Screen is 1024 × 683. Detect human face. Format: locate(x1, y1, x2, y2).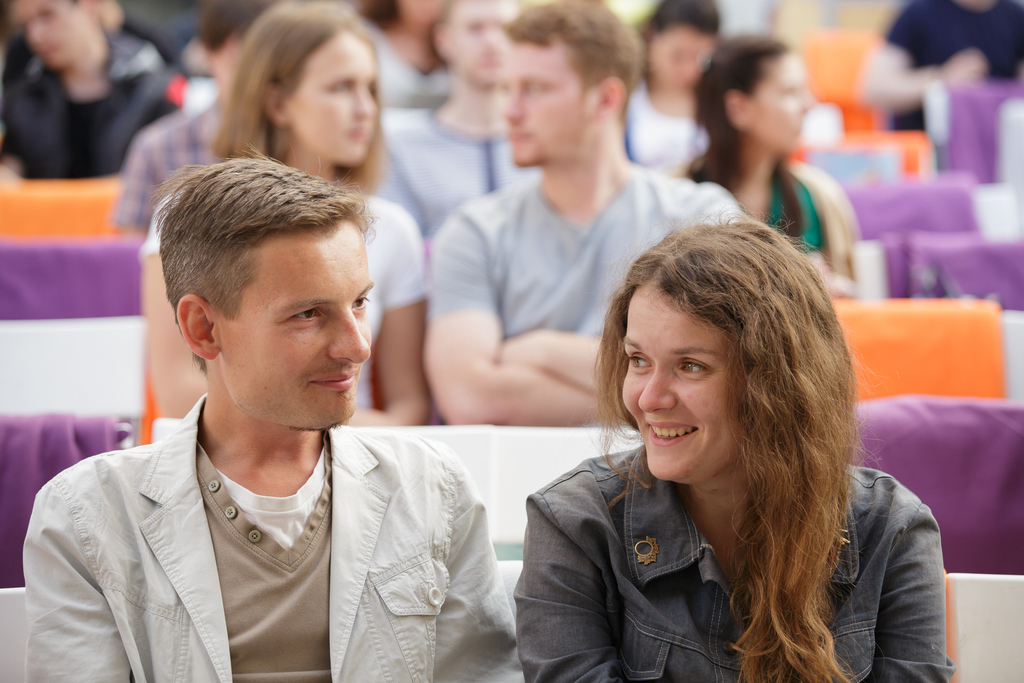
locate(285, 30, 383, 170).
